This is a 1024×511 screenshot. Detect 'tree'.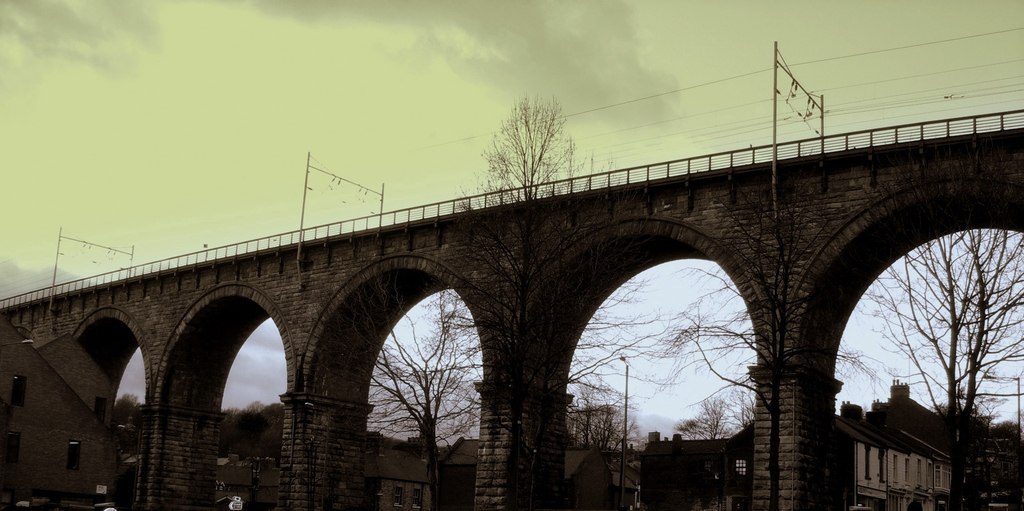
box(971, 408, 1019, 444).
